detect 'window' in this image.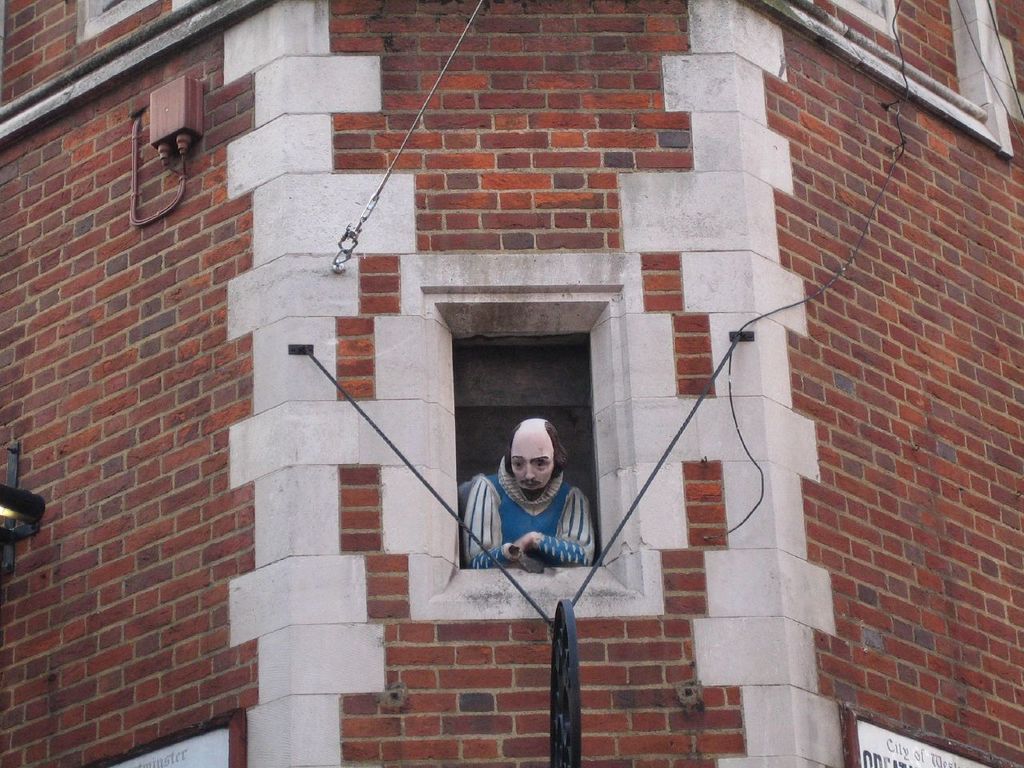
Detection: rect(406, 249, 648, 623).
